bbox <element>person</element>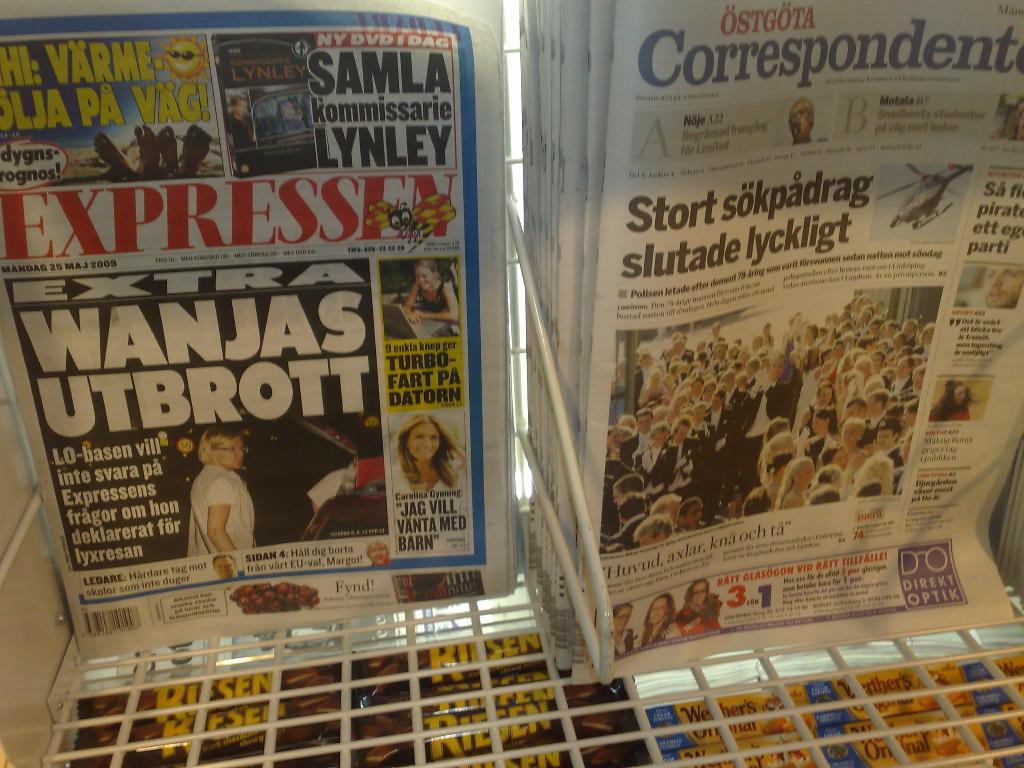
{"x1": 981, "y1": 268, "x2": 1023, "y2": 312}
